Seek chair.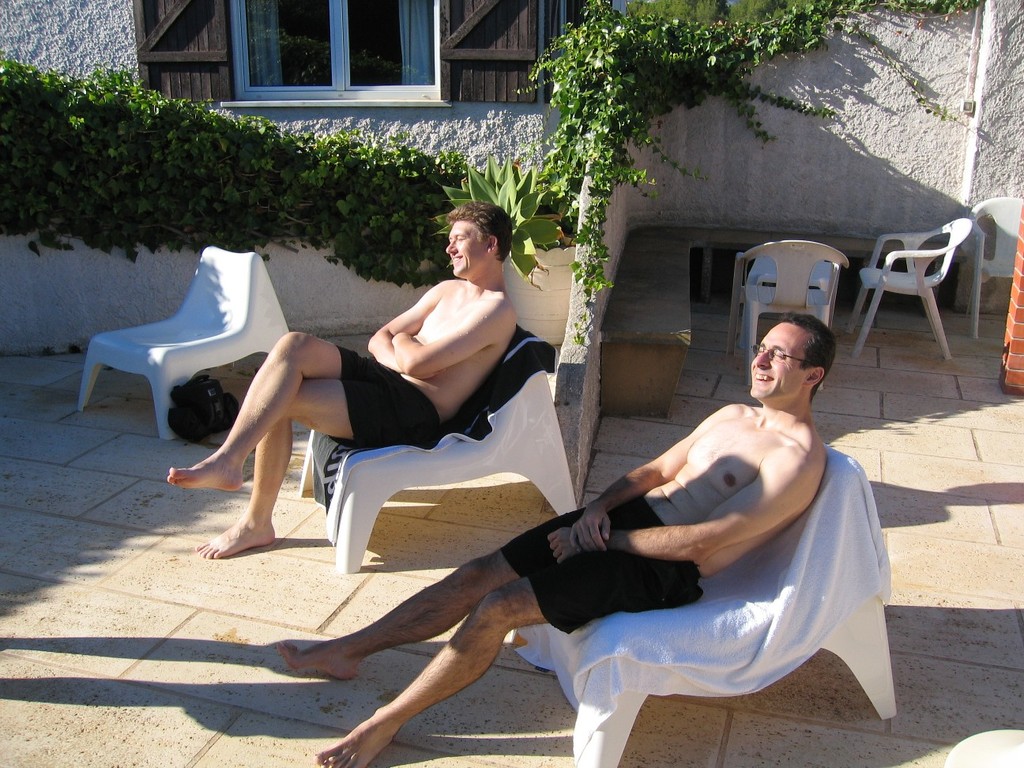
bbox=[297, 330, 578, 575].
